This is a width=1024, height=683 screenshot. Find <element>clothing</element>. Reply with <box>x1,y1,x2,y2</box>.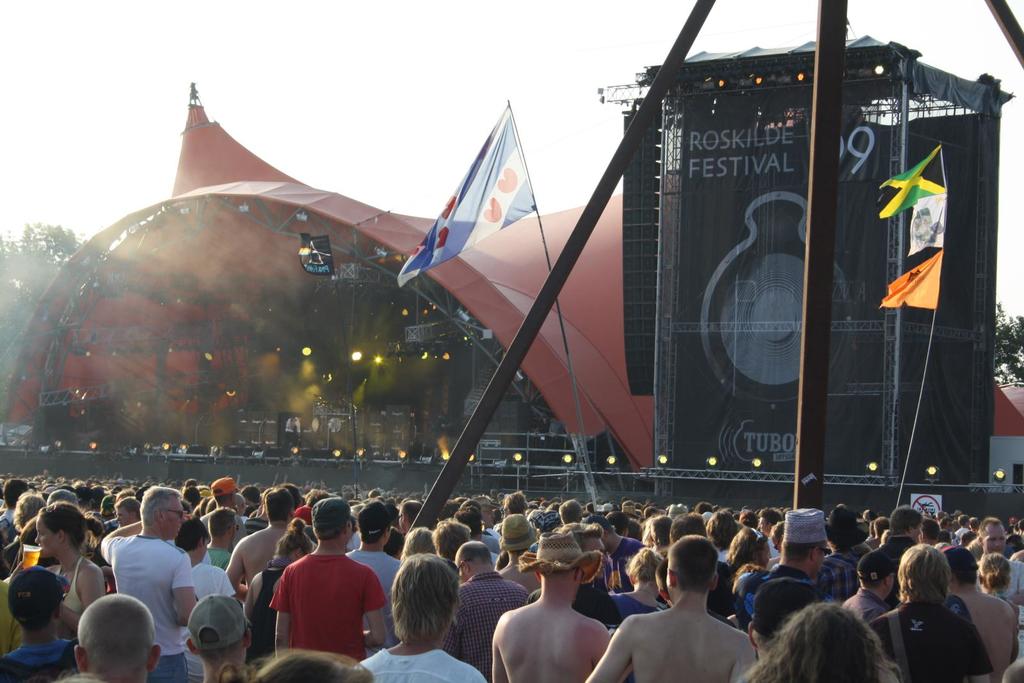
<box>524,574,624,630</box>.
